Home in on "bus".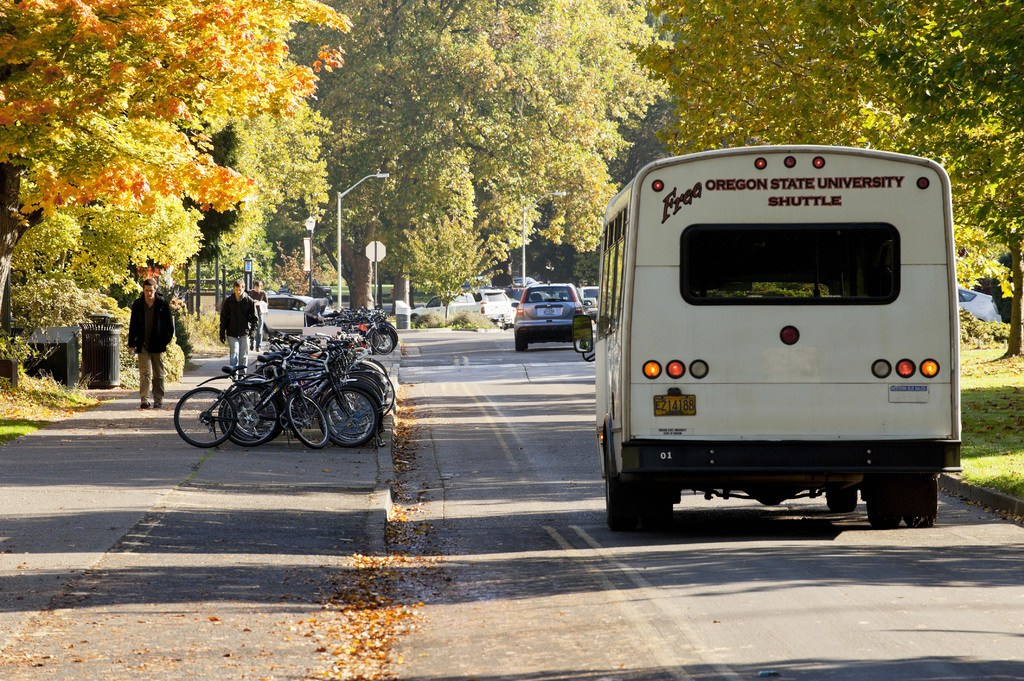
Homed in at [x1=604, y1=141, x2=964, y2=537].
